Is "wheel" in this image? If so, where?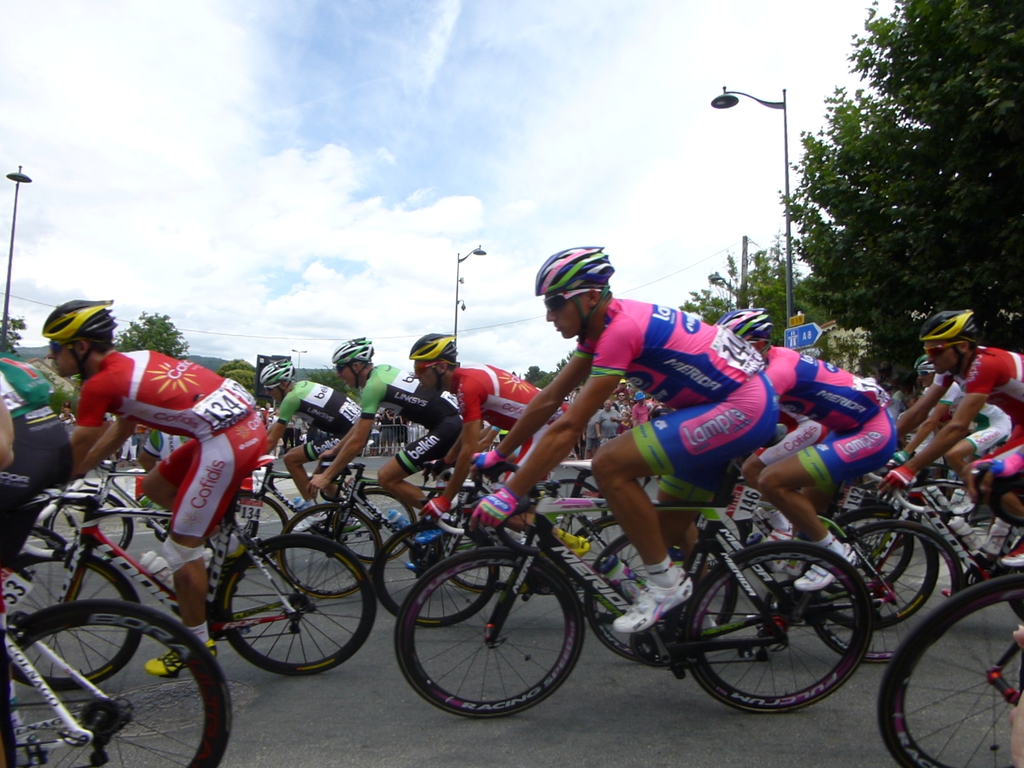
Yes, at select_region(45, 488, 134, 556).
